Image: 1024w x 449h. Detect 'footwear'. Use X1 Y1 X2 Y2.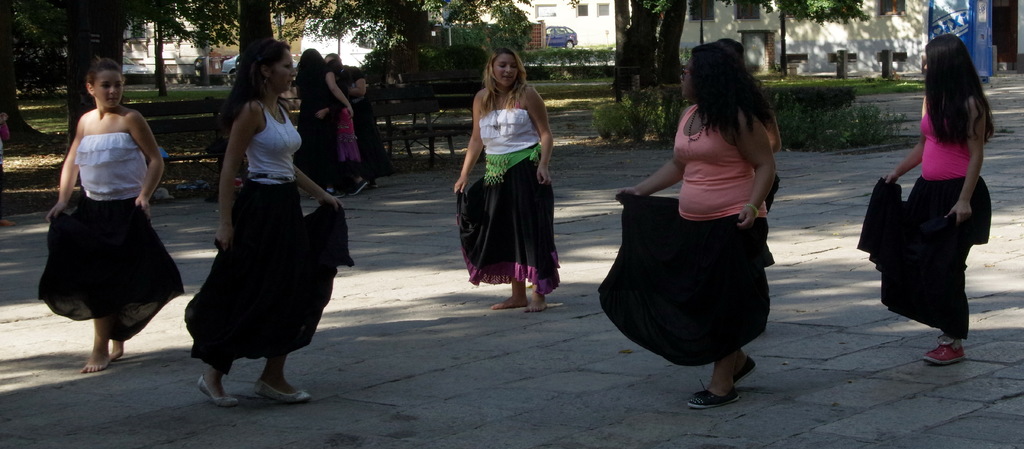
324 186 348 195.
